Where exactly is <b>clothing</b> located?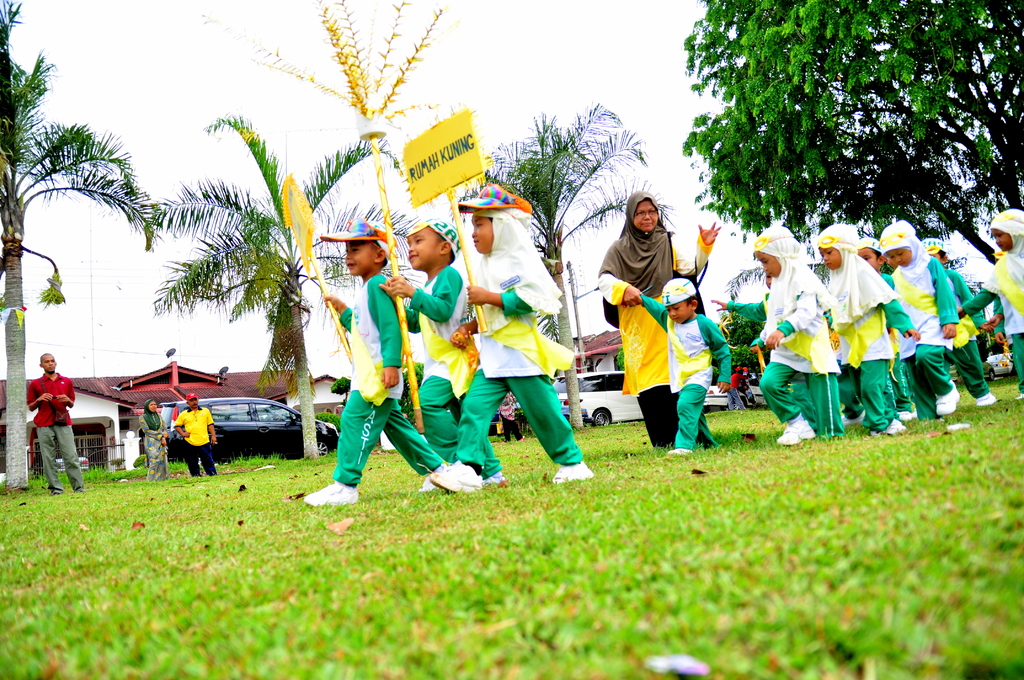
Its bounding box is left=408, top=265, right=500, bottom=485.
